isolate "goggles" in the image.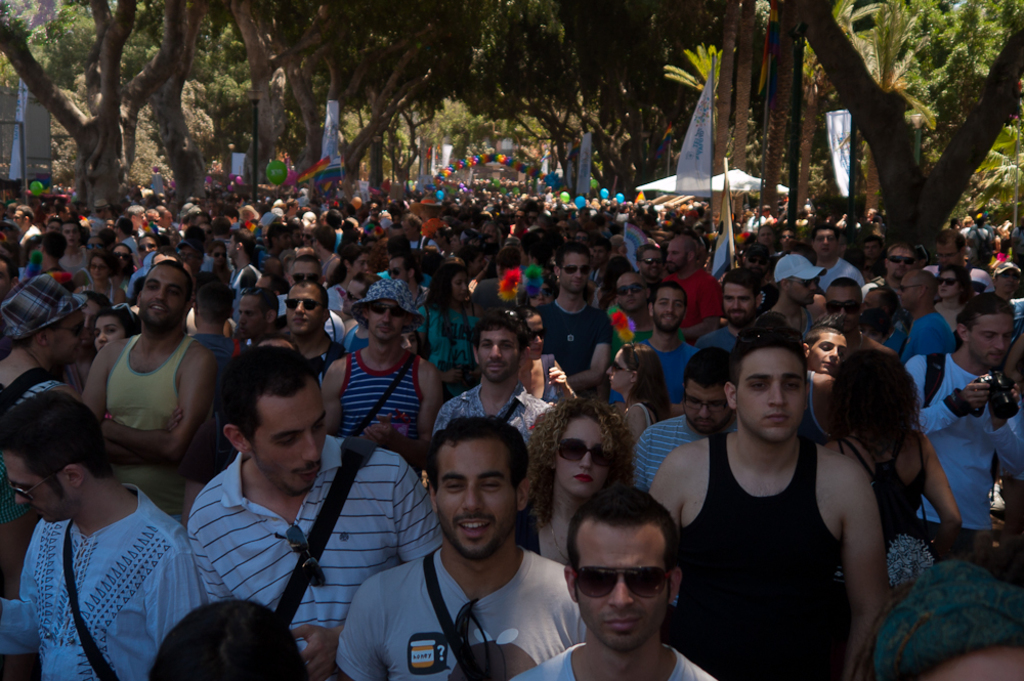
Isolated region: 371 299 409 318.
